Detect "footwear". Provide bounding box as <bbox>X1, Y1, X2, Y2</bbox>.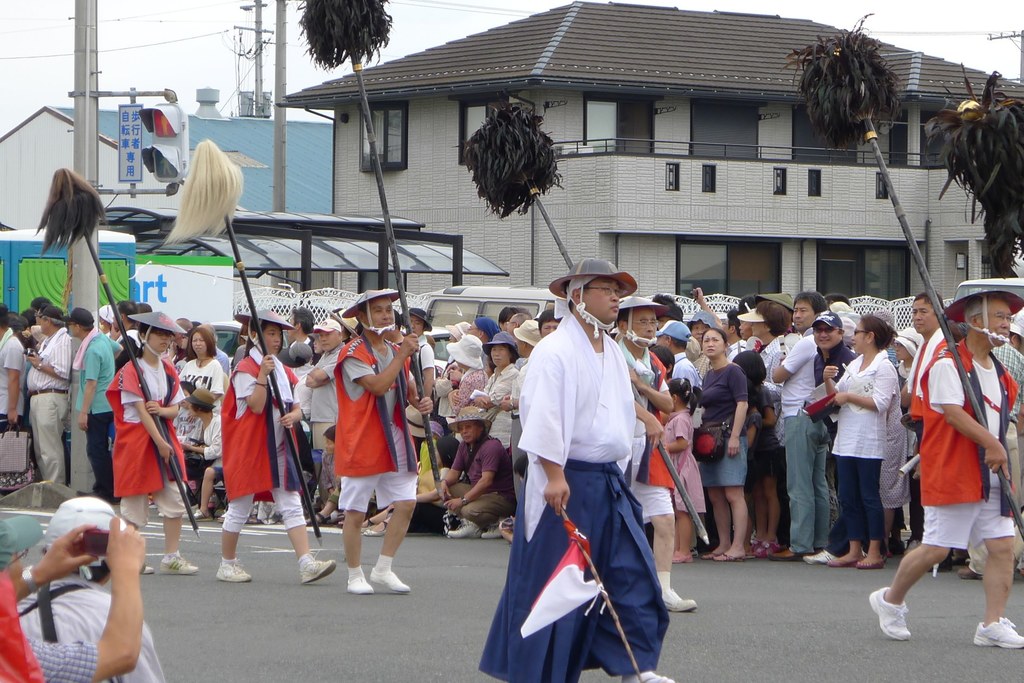
<bbox>191, 501, 207, 521</bbox>.
